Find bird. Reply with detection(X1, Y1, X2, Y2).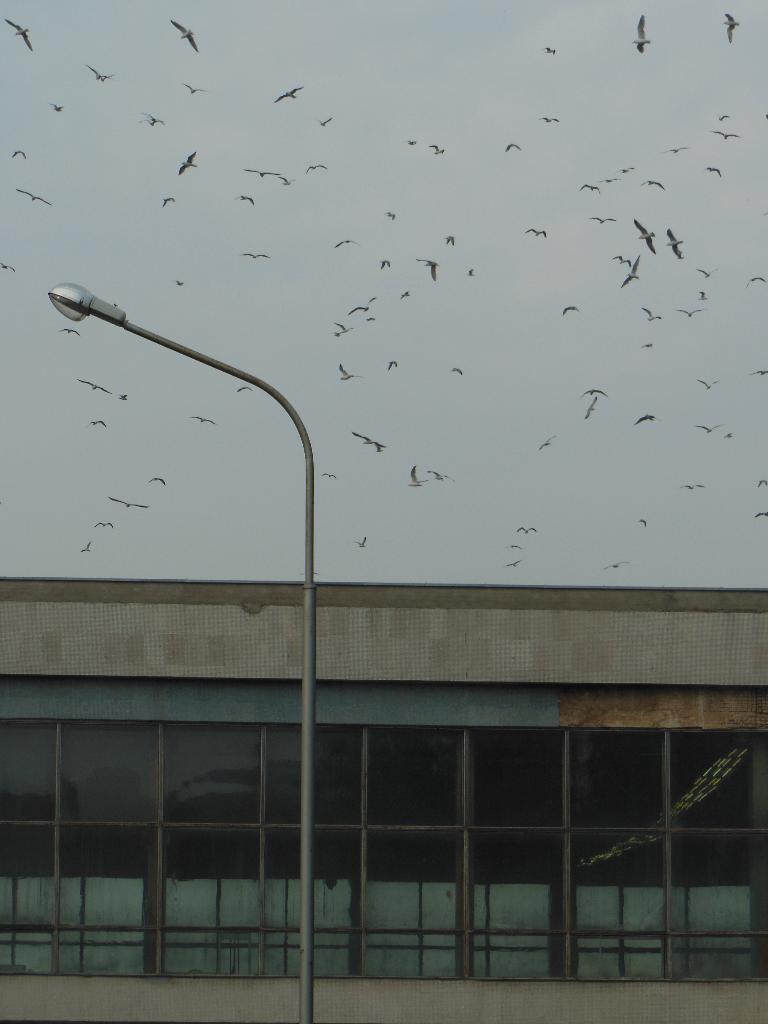
detection(303, 166, 329, 173).
